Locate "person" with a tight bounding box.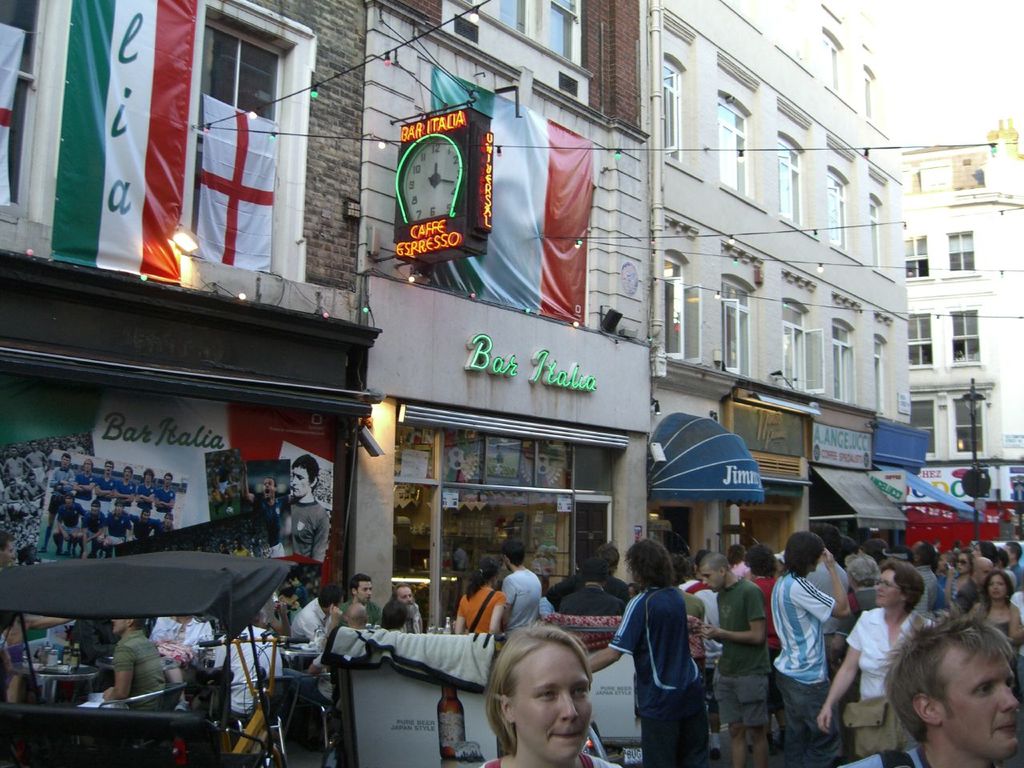
pyautogui.locateOnScreen(941, 550, 973, 610).
